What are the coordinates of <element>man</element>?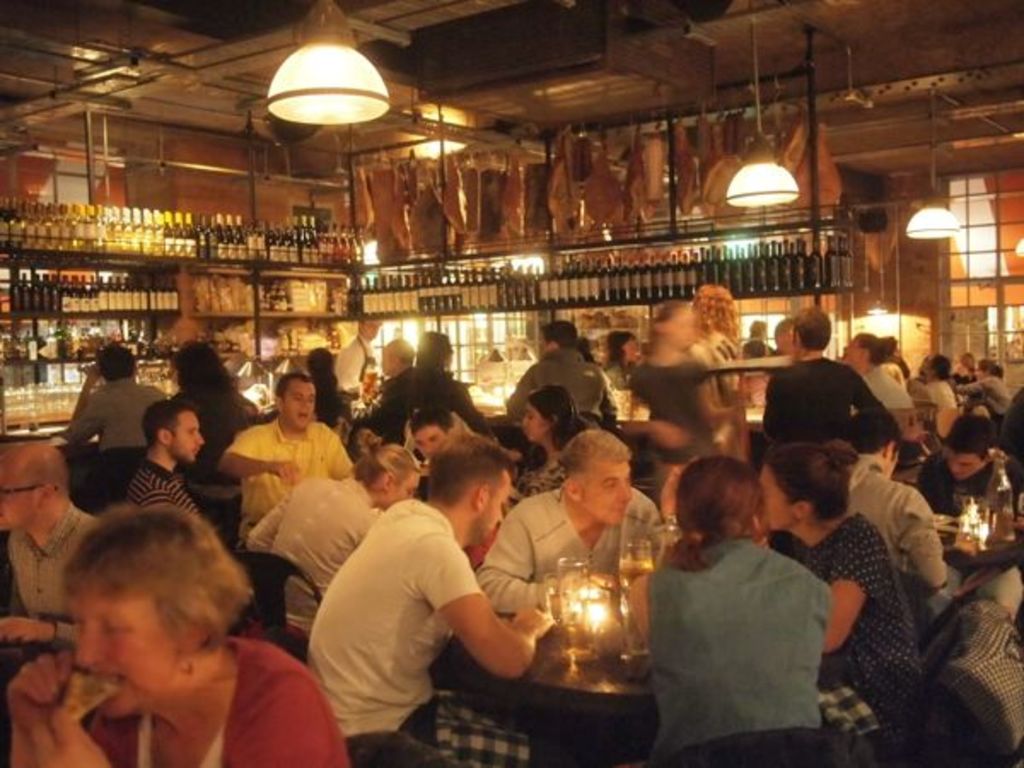
<region>224, 381, 353, 543</region>.
